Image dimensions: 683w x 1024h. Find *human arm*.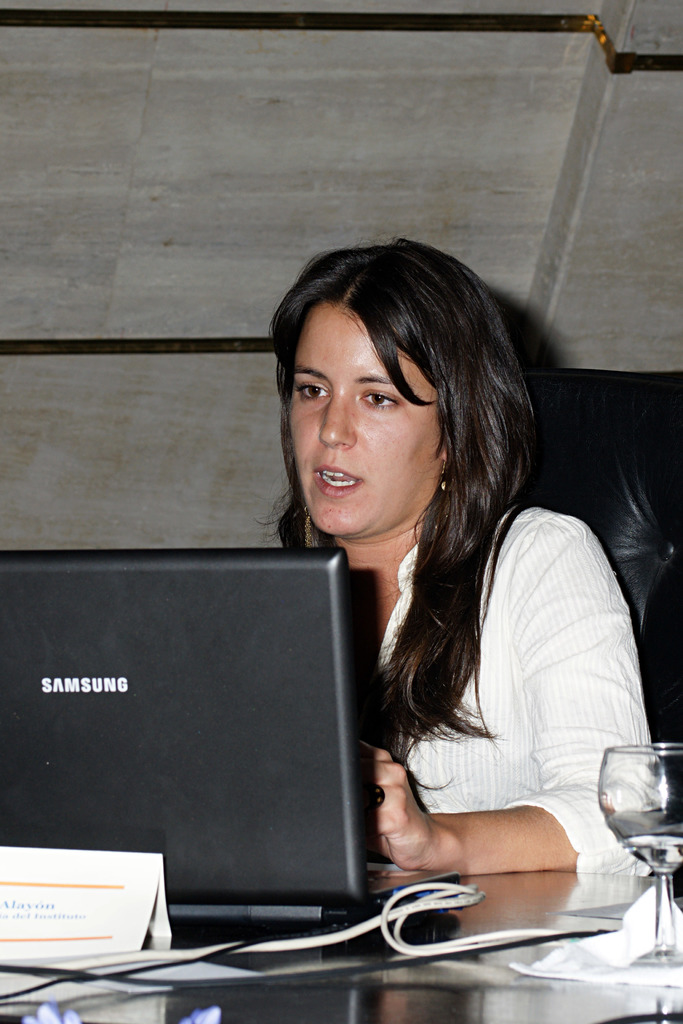
box(347, 564, 627, 909).
